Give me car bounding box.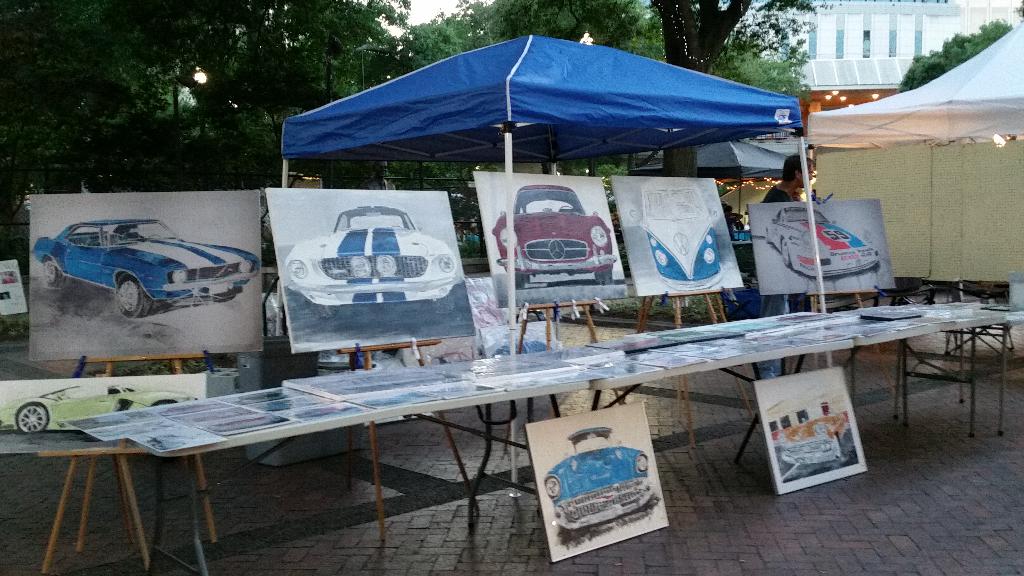
bbox=(541, 420, 653, 544).
